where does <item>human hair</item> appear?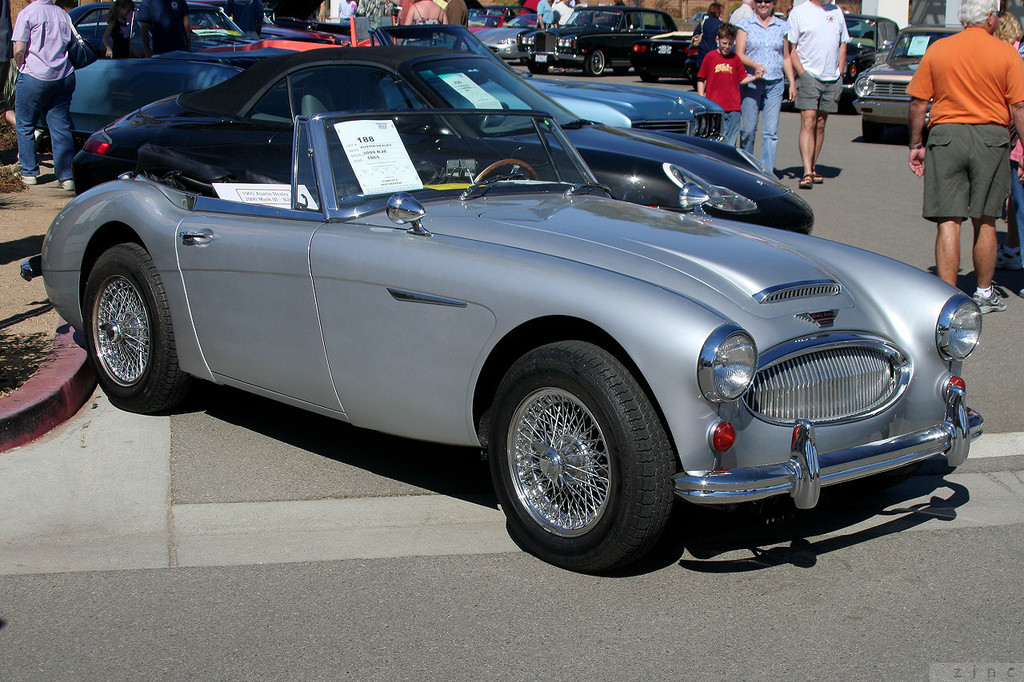
Appears at pyautogui.locateOnScreen(103, 0, 137, 24).
